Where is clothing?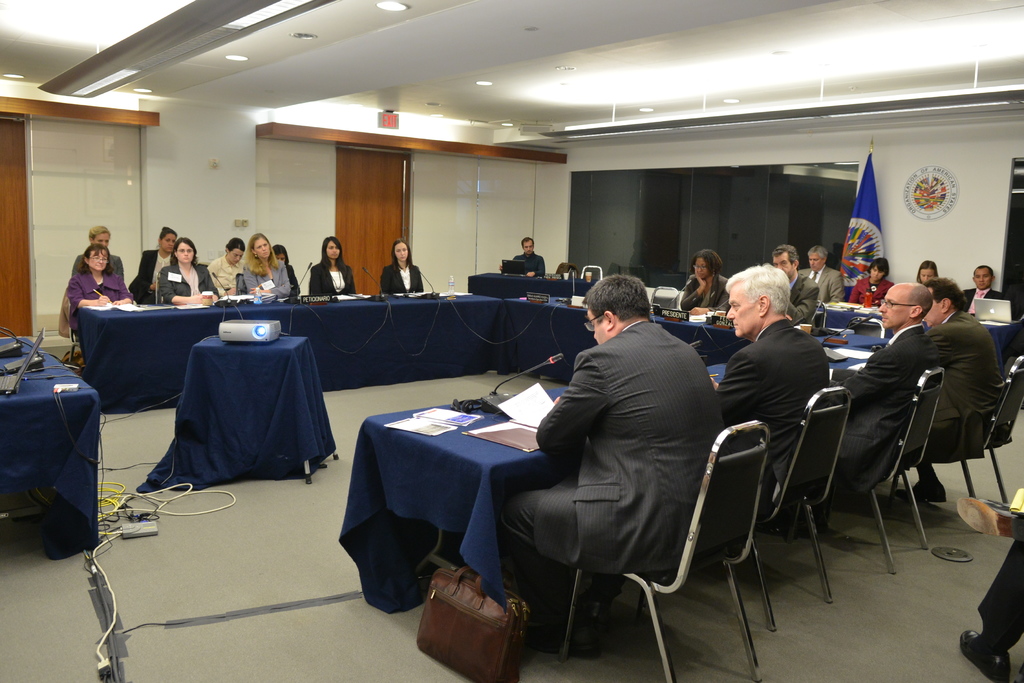
(381, 262, 423, 293).
